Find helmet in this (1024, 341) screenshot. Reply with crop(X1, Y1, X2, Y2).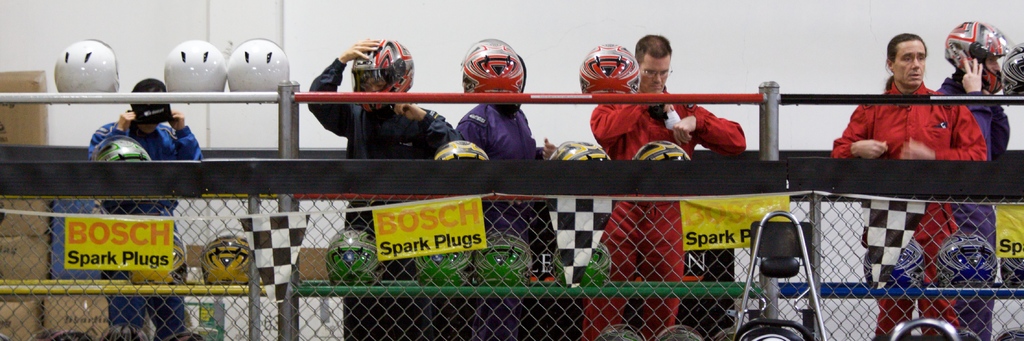
crop(592, 321, 646, 340).
